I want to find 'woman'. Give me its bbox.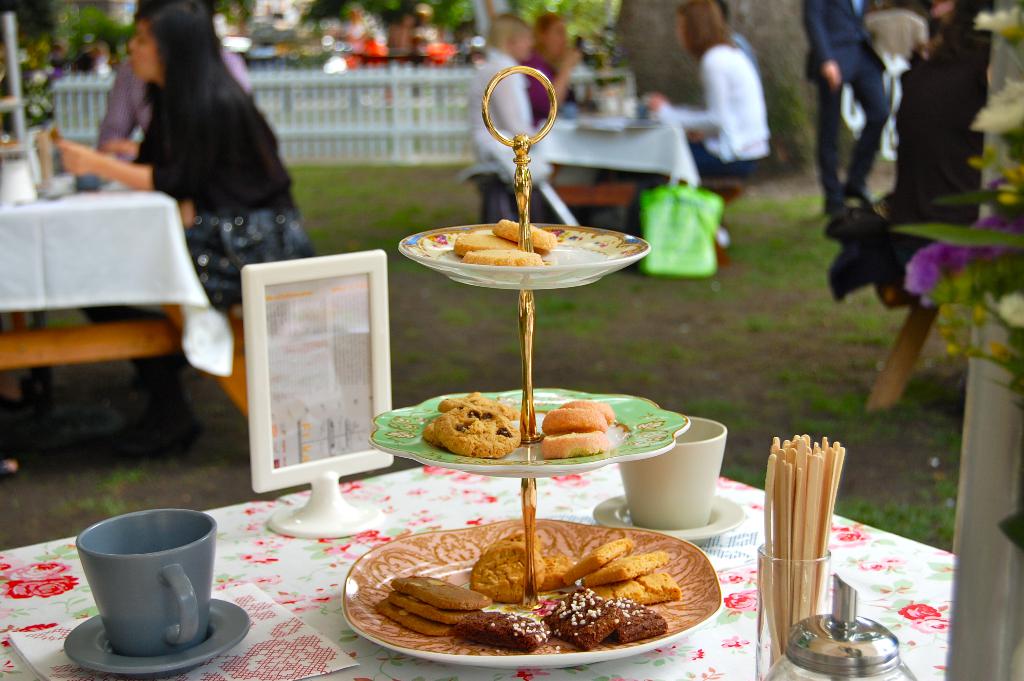
640/0/776/197.
